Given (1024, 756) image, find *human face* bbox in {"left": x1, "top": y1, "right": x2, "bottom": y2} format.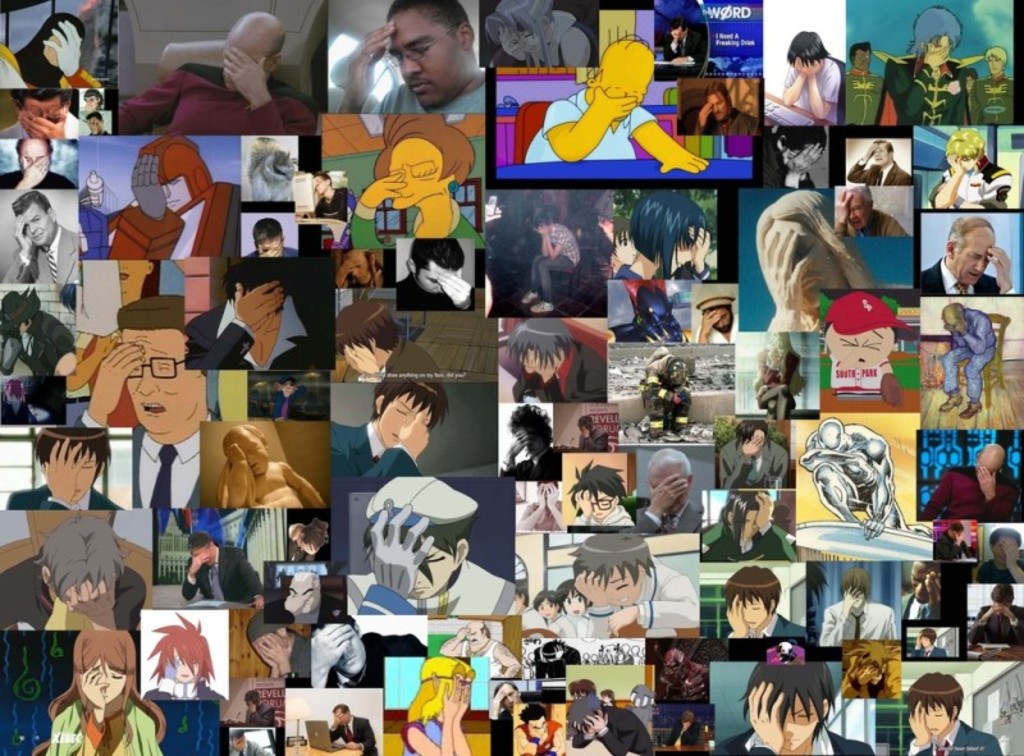
{"left": 18, "top": 321, "right": 29, "bottom": 334}.
